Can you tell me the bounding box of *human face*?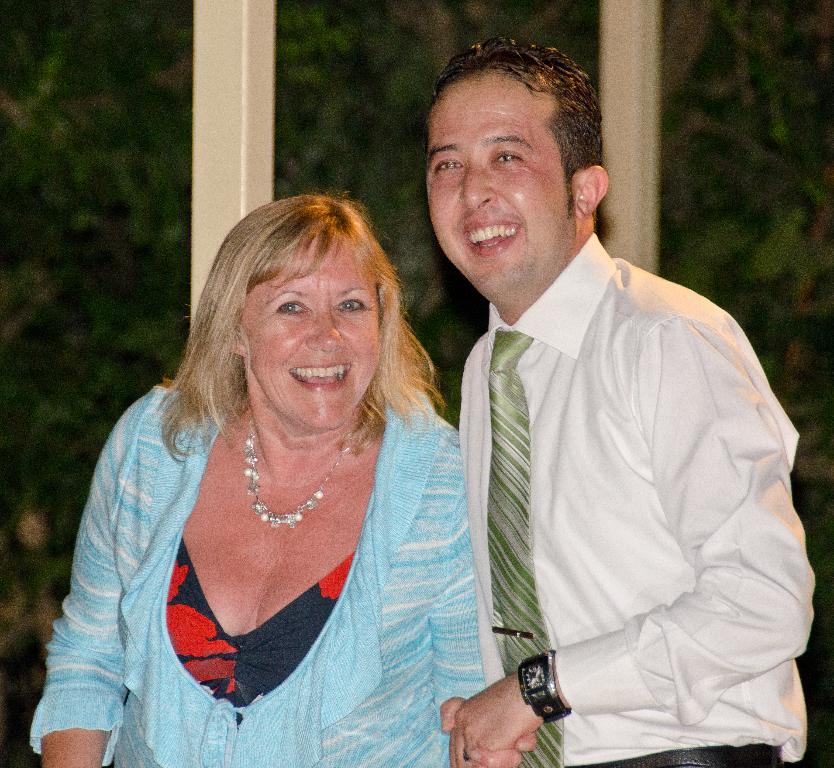
box(245, 239, 384, 430).
